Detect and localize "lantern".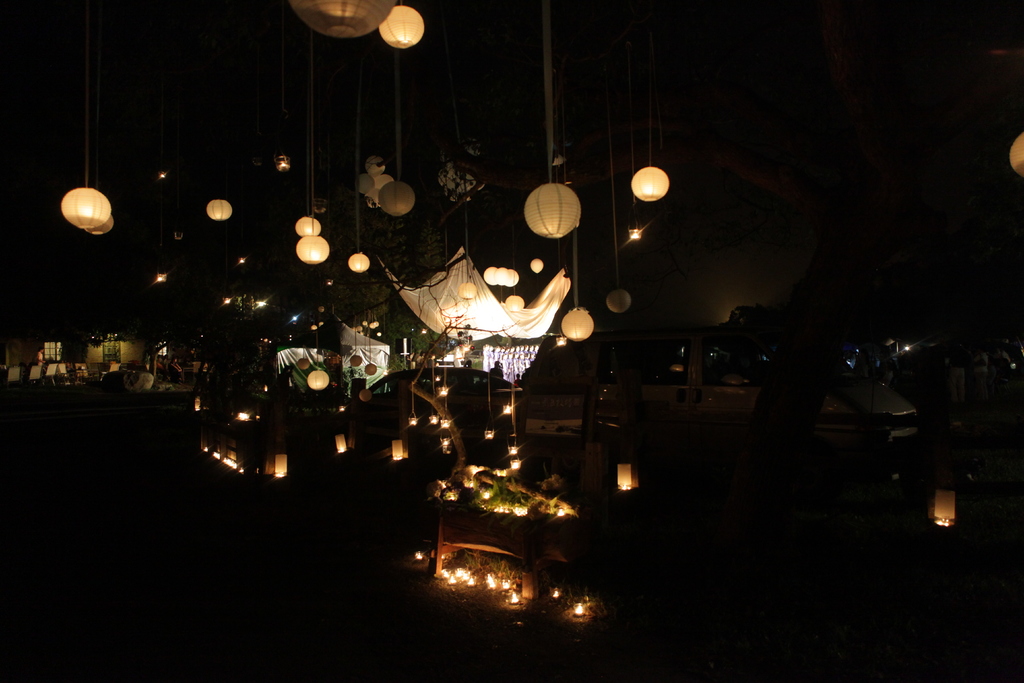
Localized at box(378, 4, 426, 49).
